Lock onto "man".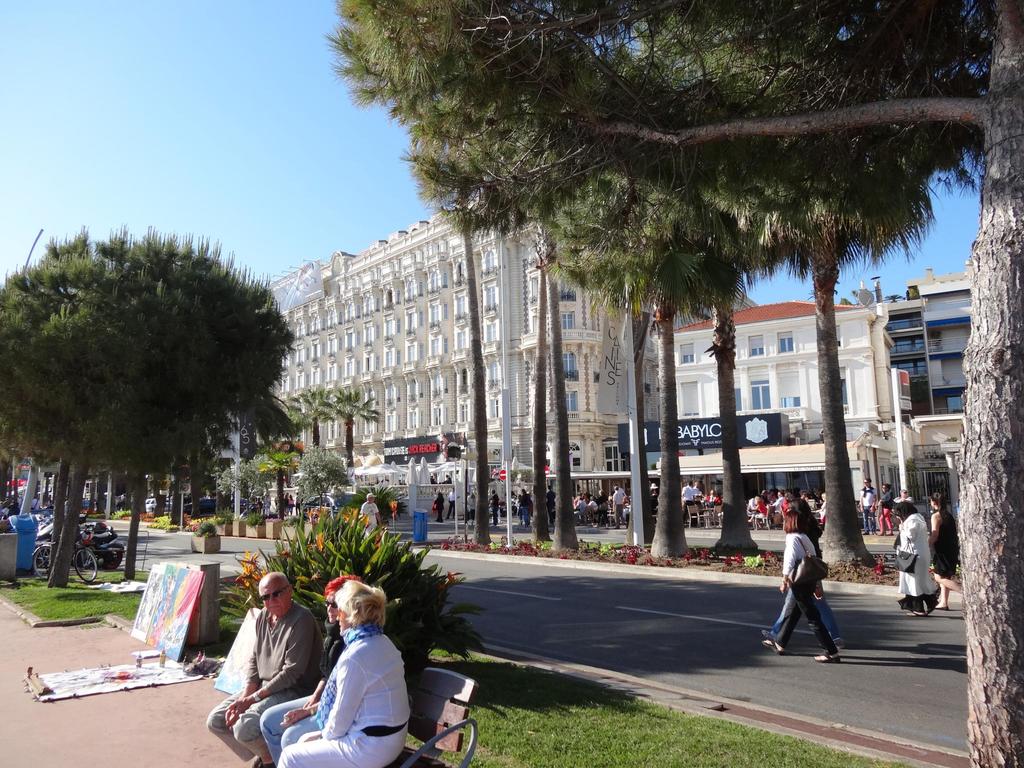
Locked: crop(767, 491, 783, 525).
